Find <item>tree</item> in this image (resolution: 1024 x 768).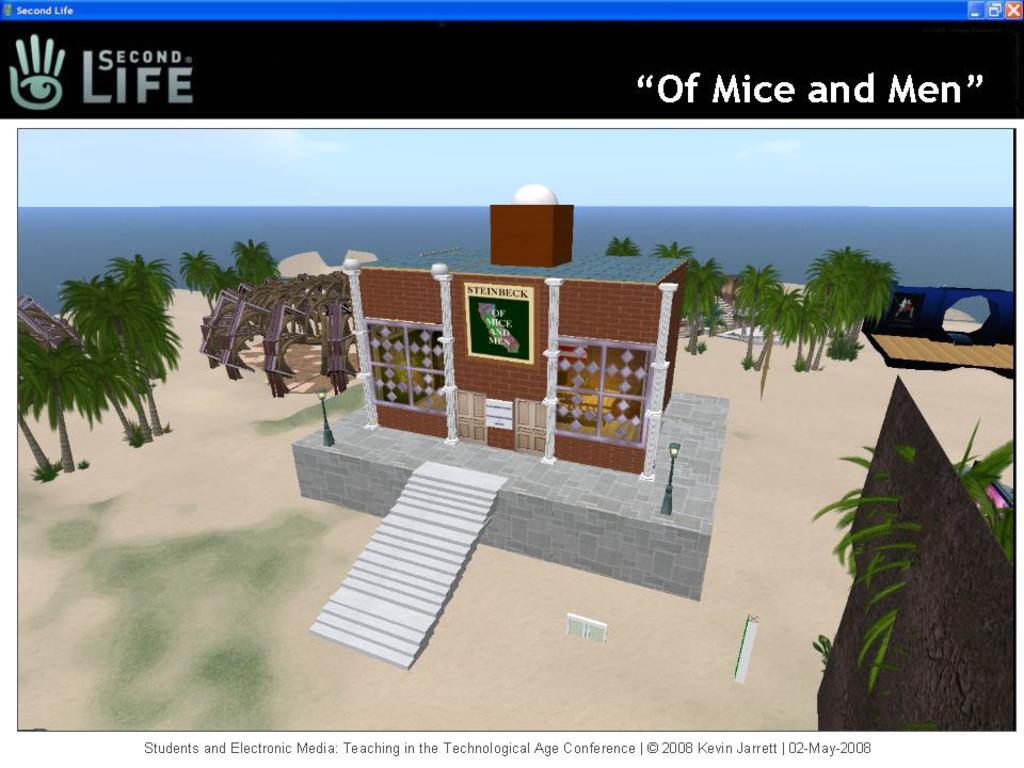
select_region(741, 270, 769, 377).
